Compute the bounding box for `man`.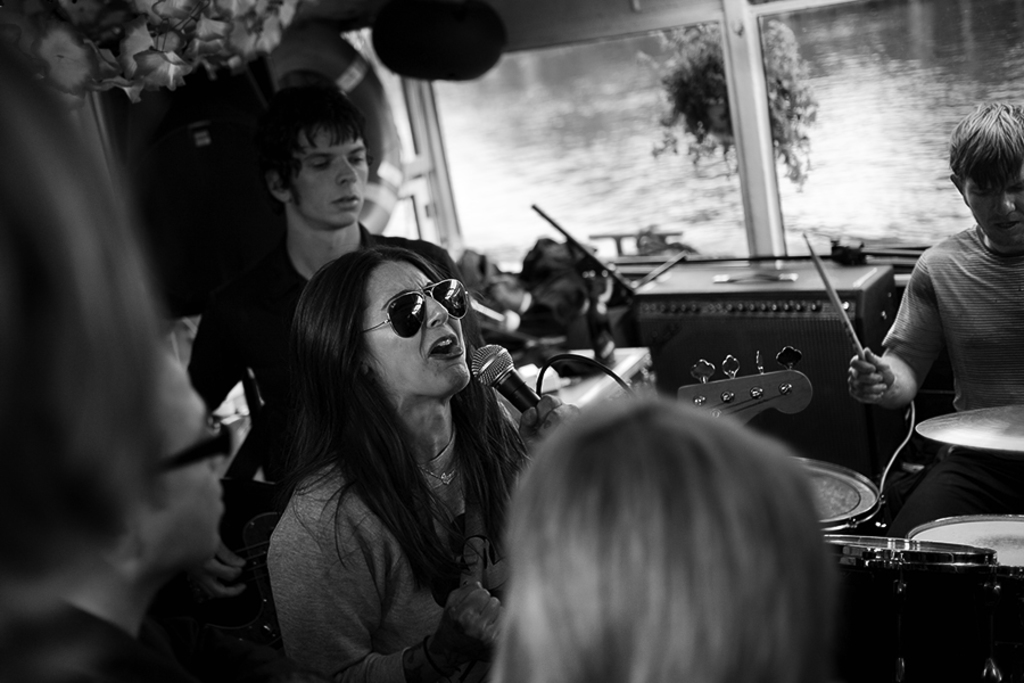
<box>845,96,1023,541</box>.
